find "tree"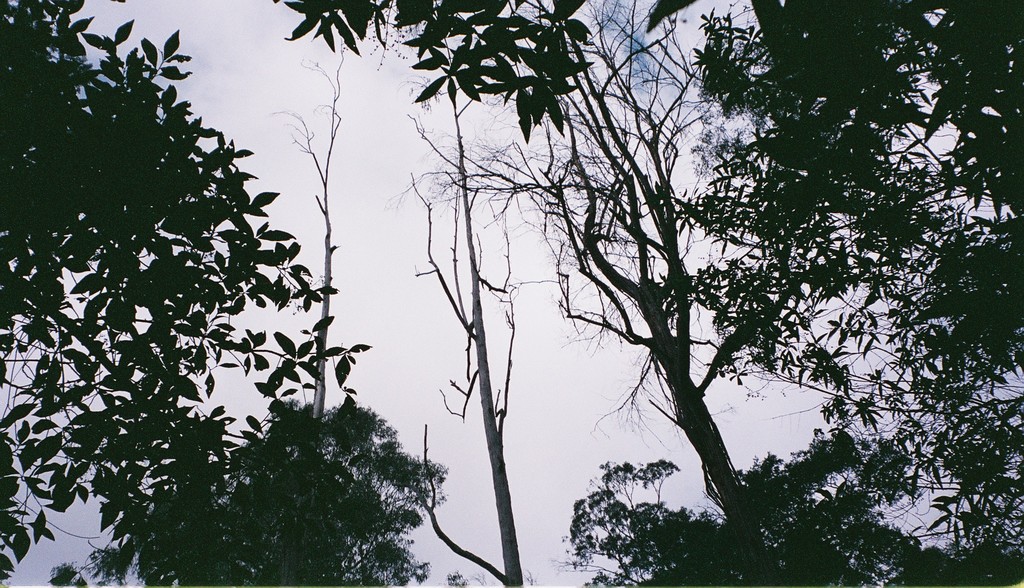
14:28:345:566
